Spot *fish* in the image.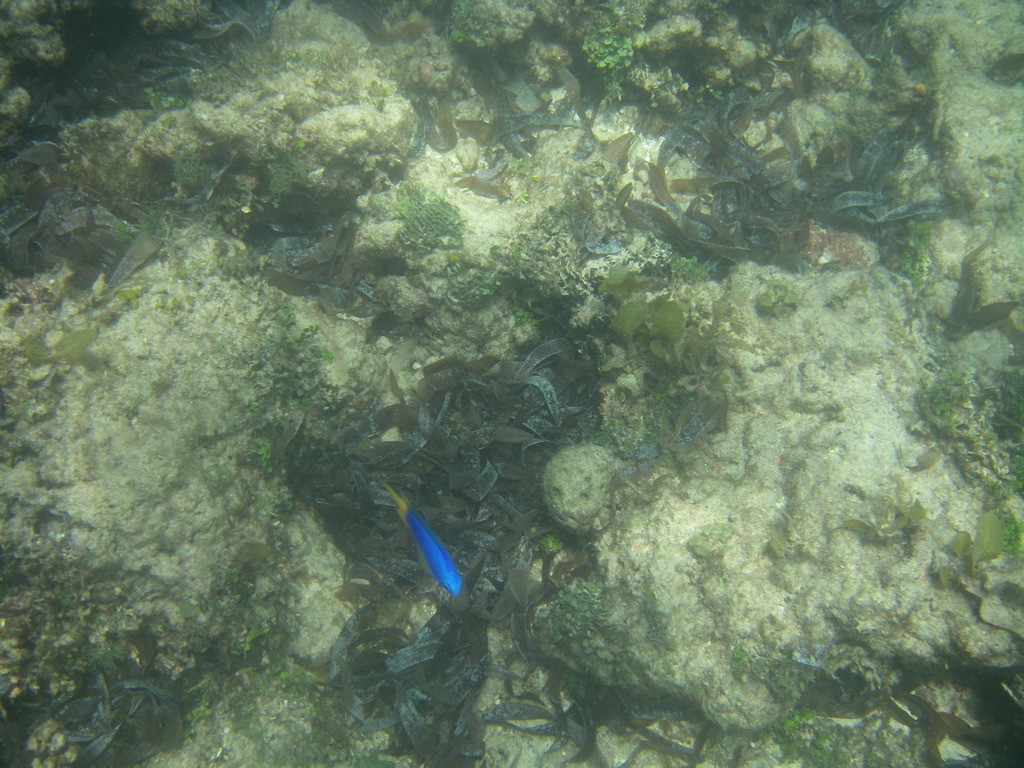
*fish* found at x1=392 y1=475 x2=467 y2=597.
